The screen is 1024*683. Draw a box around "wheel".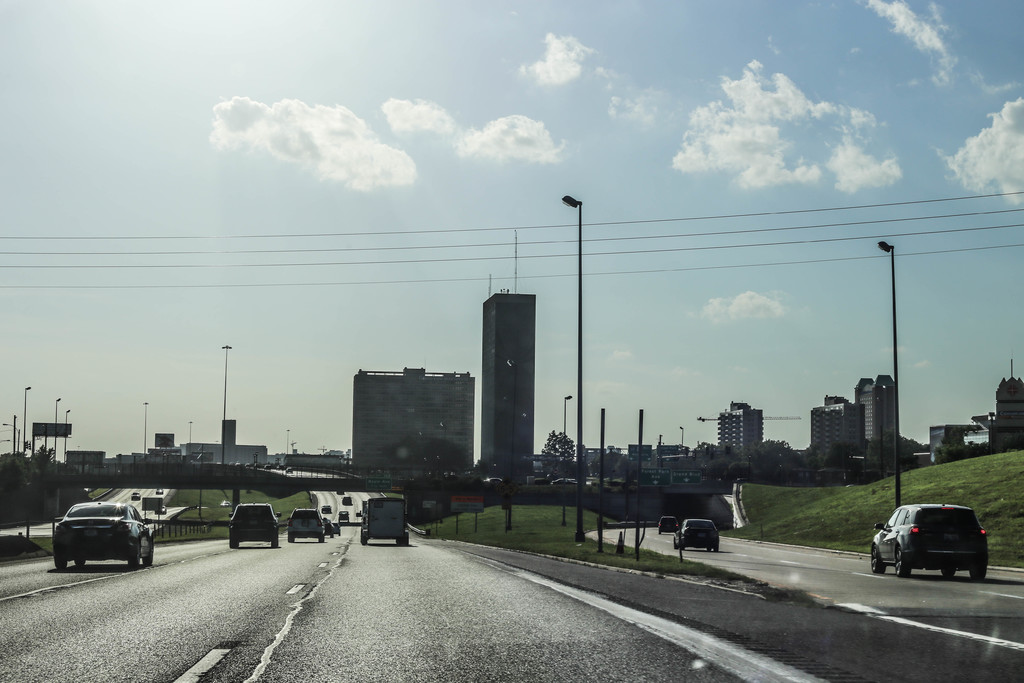
(x1=289, y1=536, x2=295, y2=545).
